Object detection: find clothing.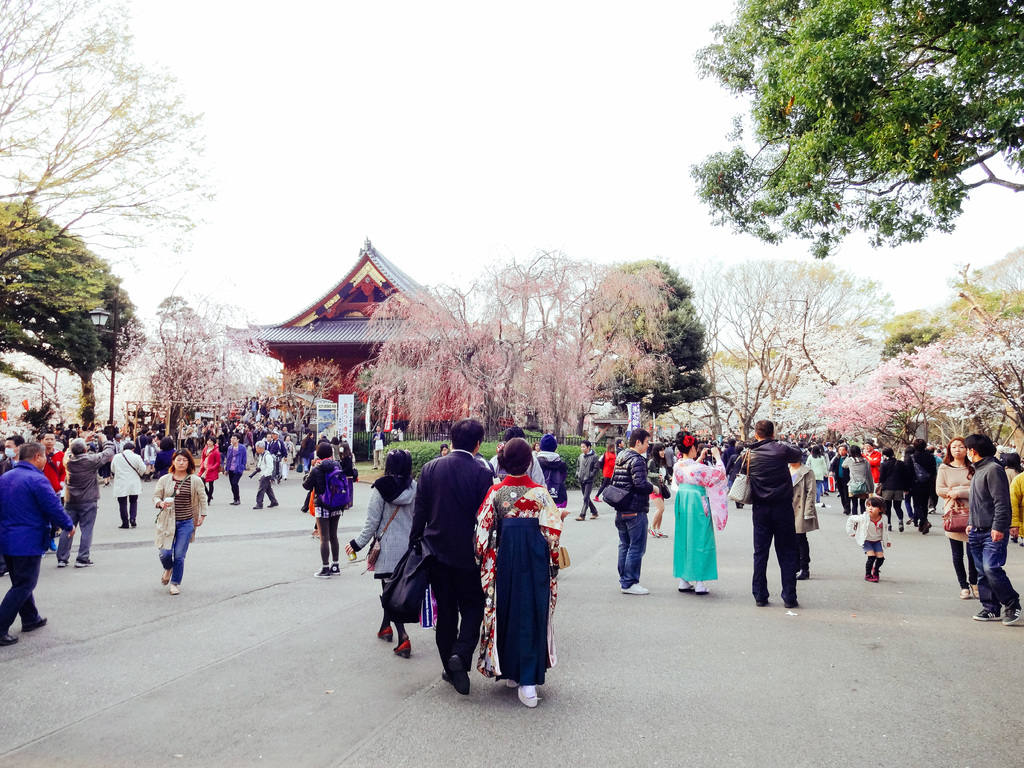
bbox(362, 477, 416, 588).
